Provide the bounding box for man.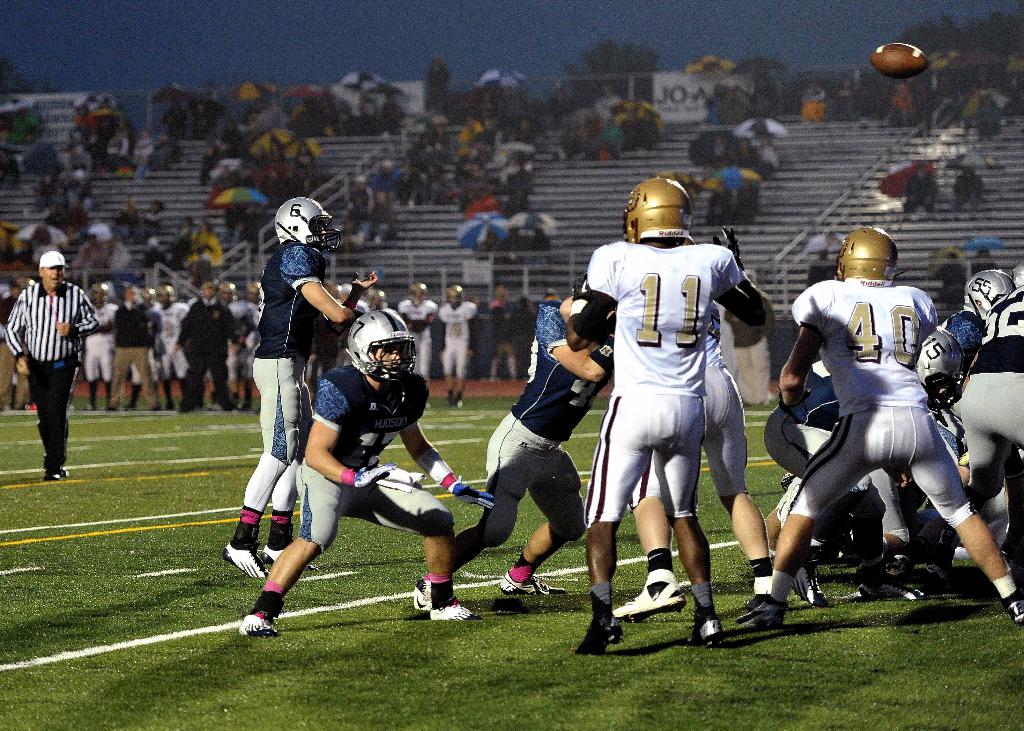
BBox(6, 251, 101, 483).
